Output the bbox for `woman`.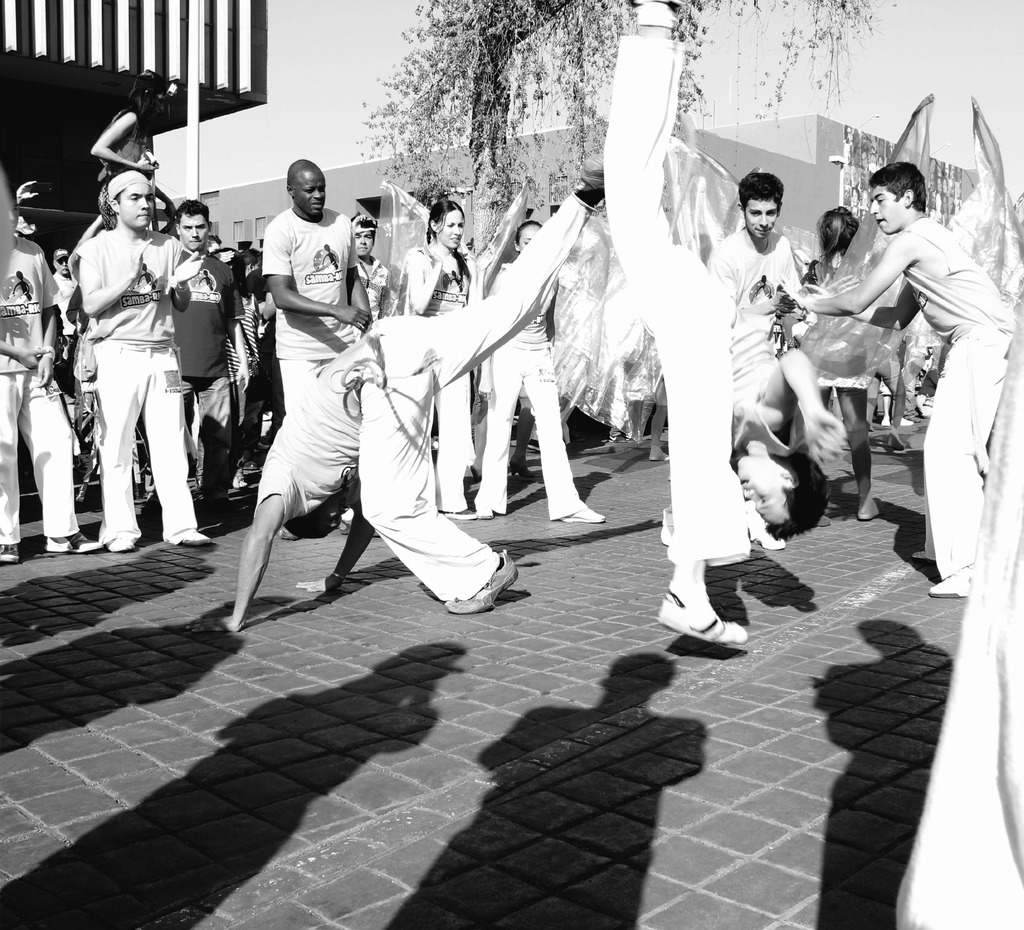
BBox(798, 205, 885, 522).
